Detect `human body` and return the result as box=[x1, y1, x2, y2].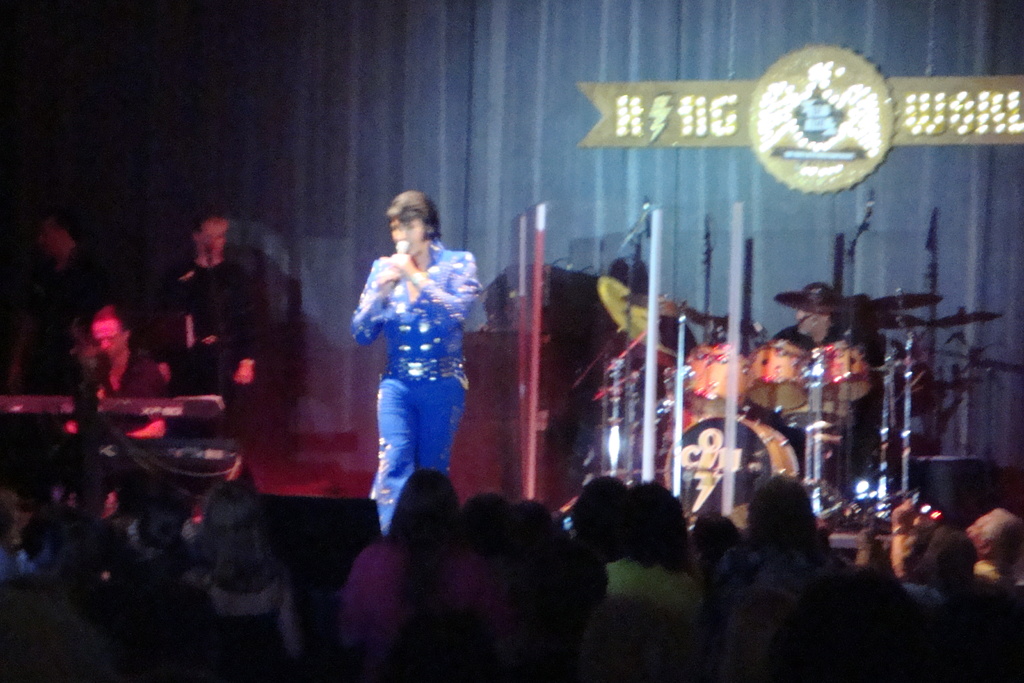
box=[54, 341, 161, 451].
